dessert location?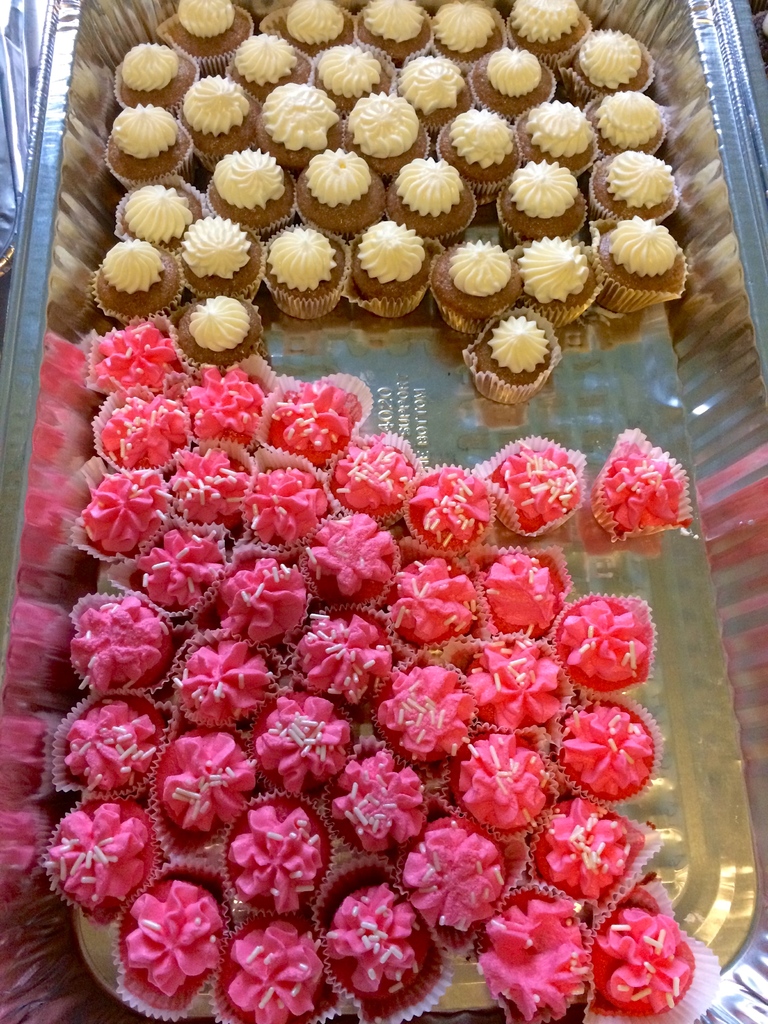
<box>114,185,209,243</box>
